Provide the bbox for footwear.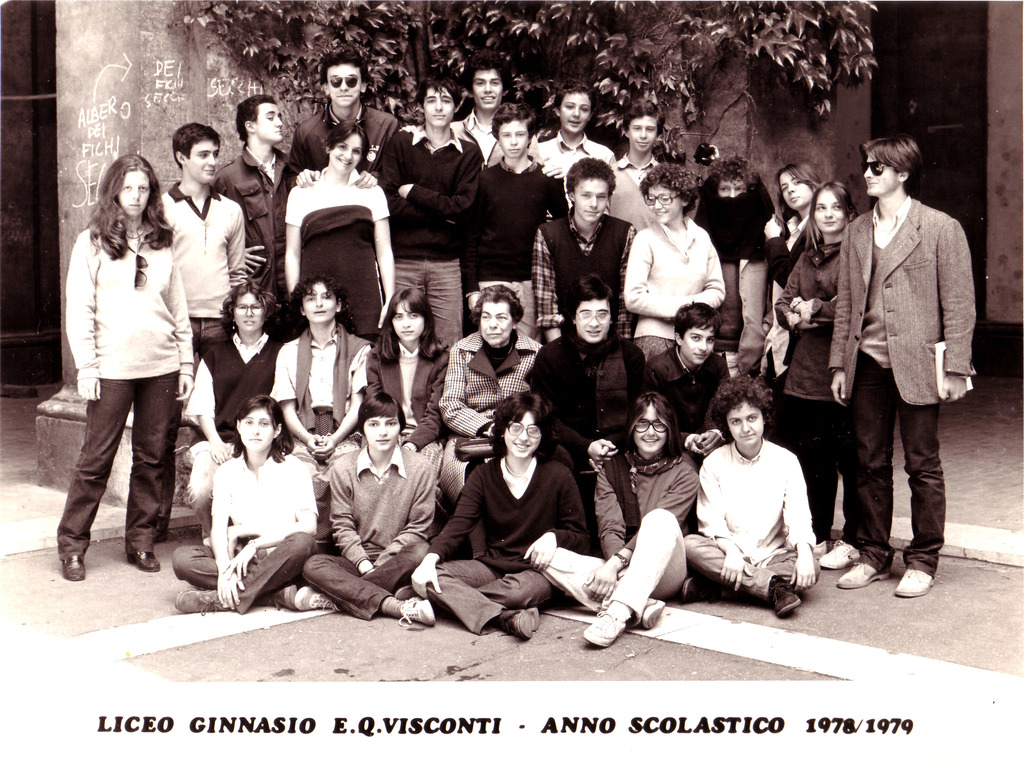
detection(60, 551, 87, 581).
